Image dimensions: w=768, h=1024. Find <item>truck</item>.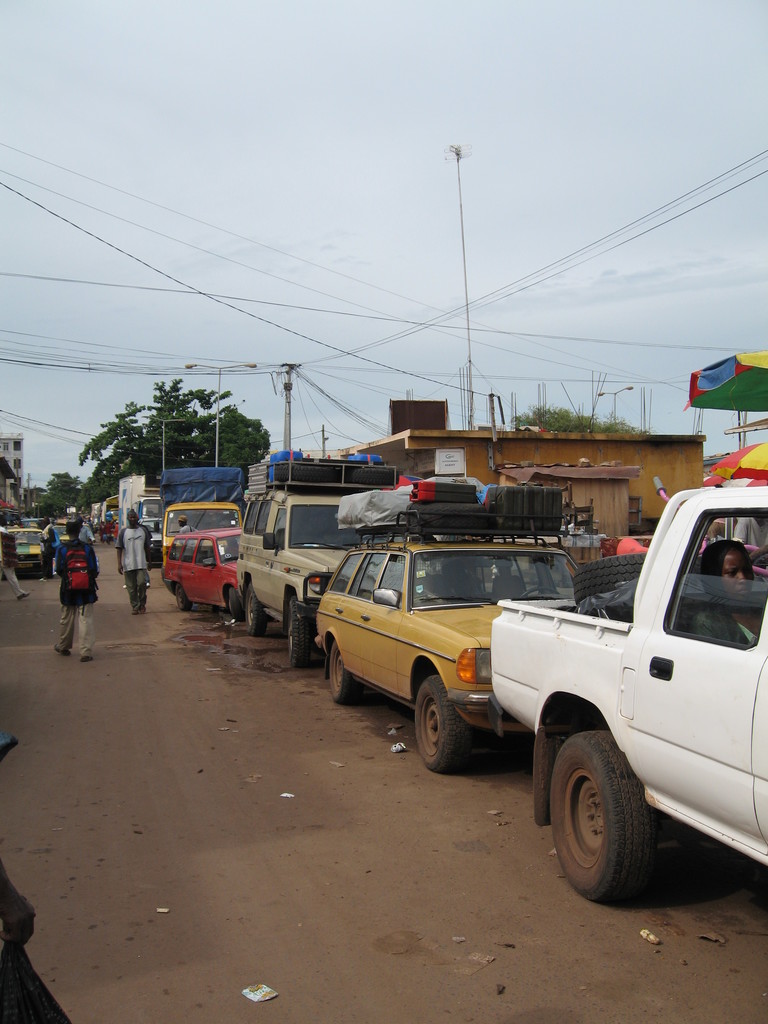
<region>483, 476, 767, 908</region>.
